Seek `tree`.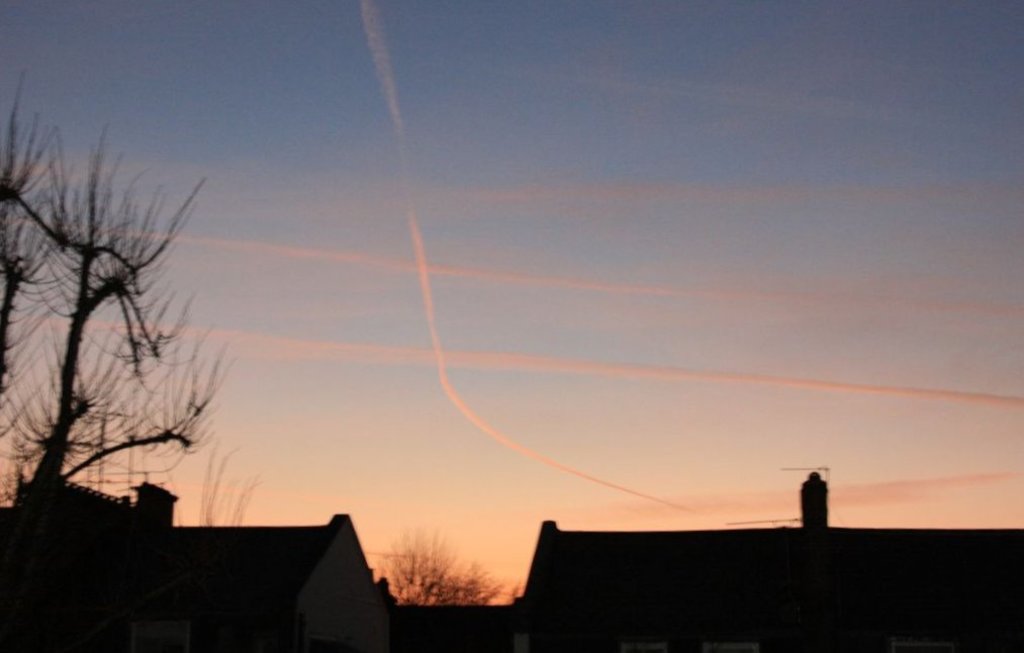
left=0, top=39, right=272, bottom=532.
